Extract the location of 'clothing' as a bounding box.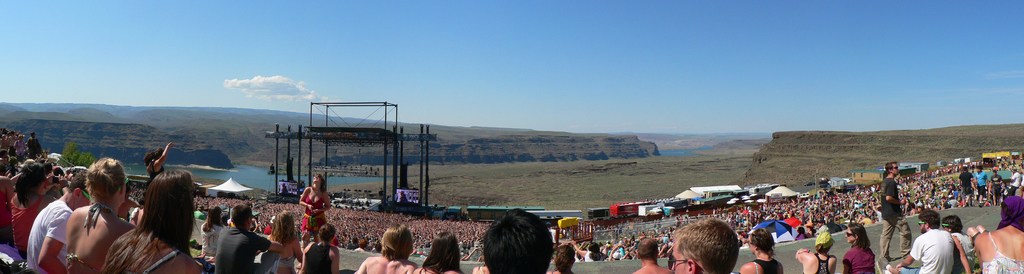
box(971, 171, 984, 197).
